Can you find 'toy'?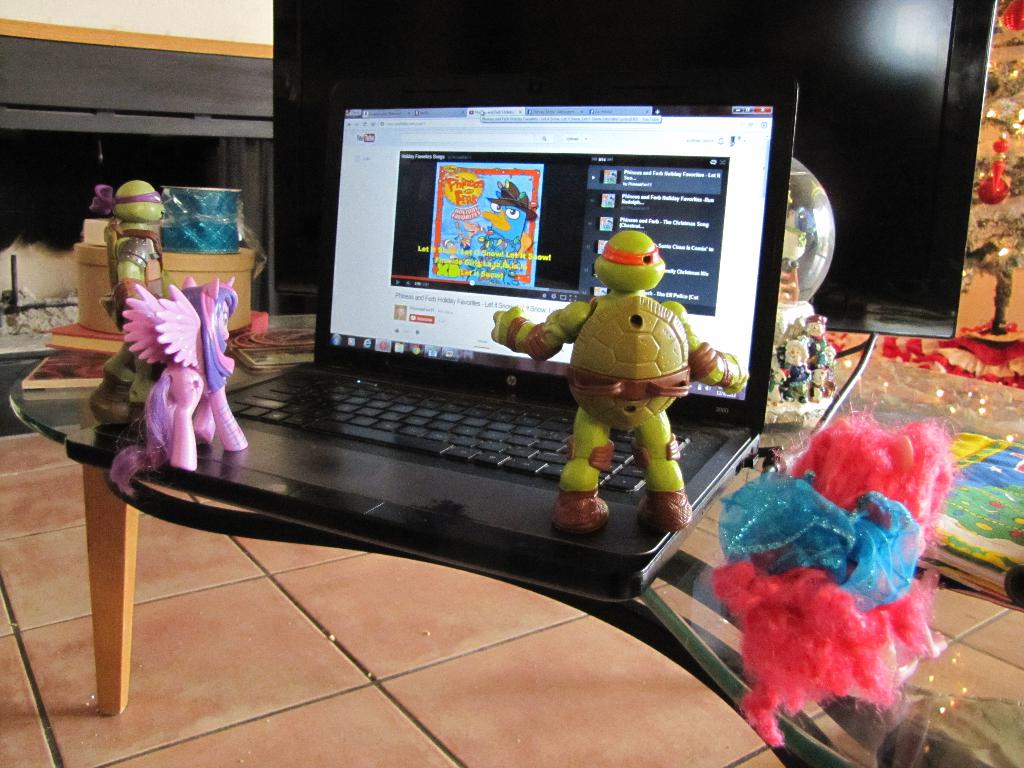
Yes, bounding box: <region>84, 180, 167, 417</region>.
